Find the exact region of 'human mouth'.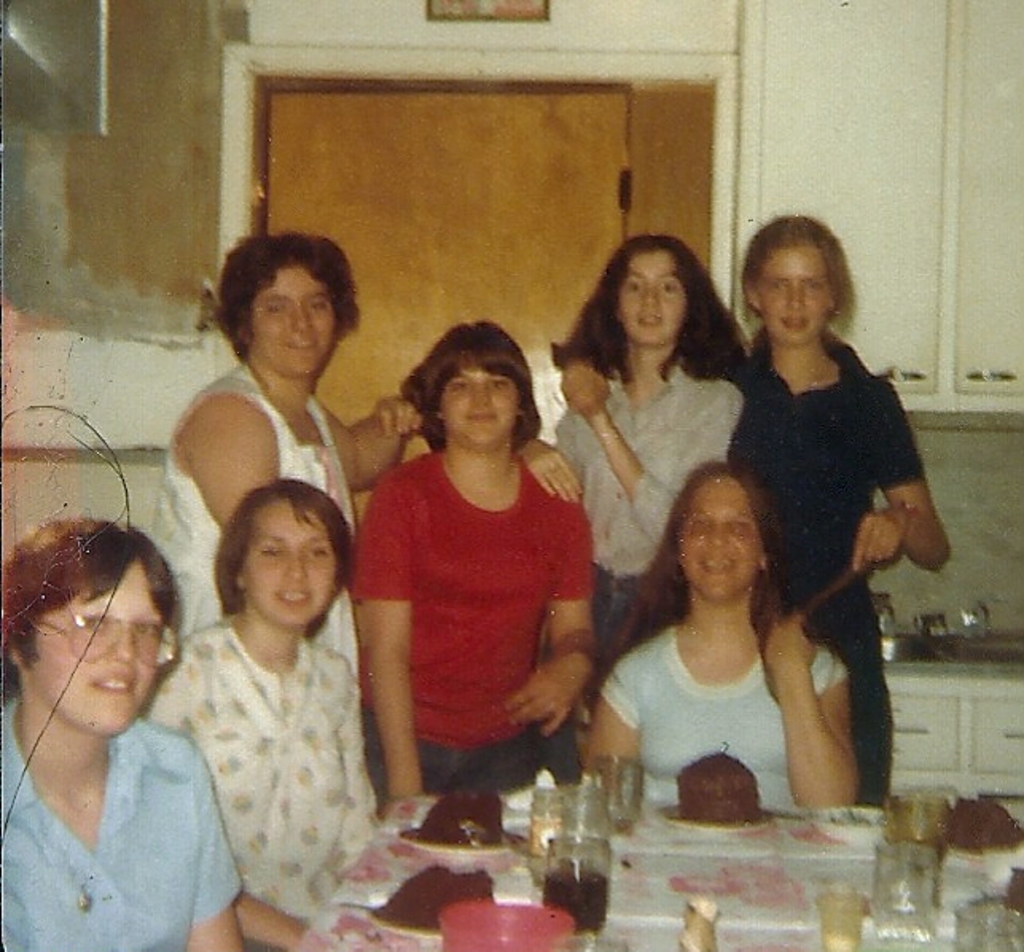
Exact region: bbox=[782, 317, 807, 333].
